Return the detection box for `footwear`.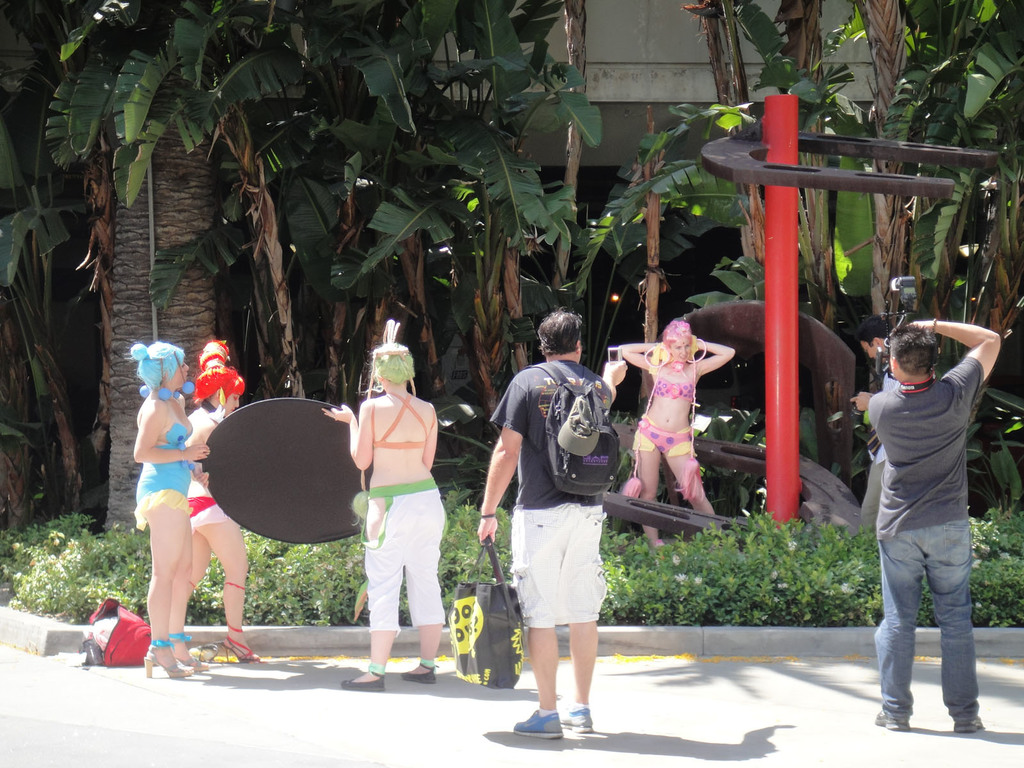
detection(558, 702, 594, 730).
